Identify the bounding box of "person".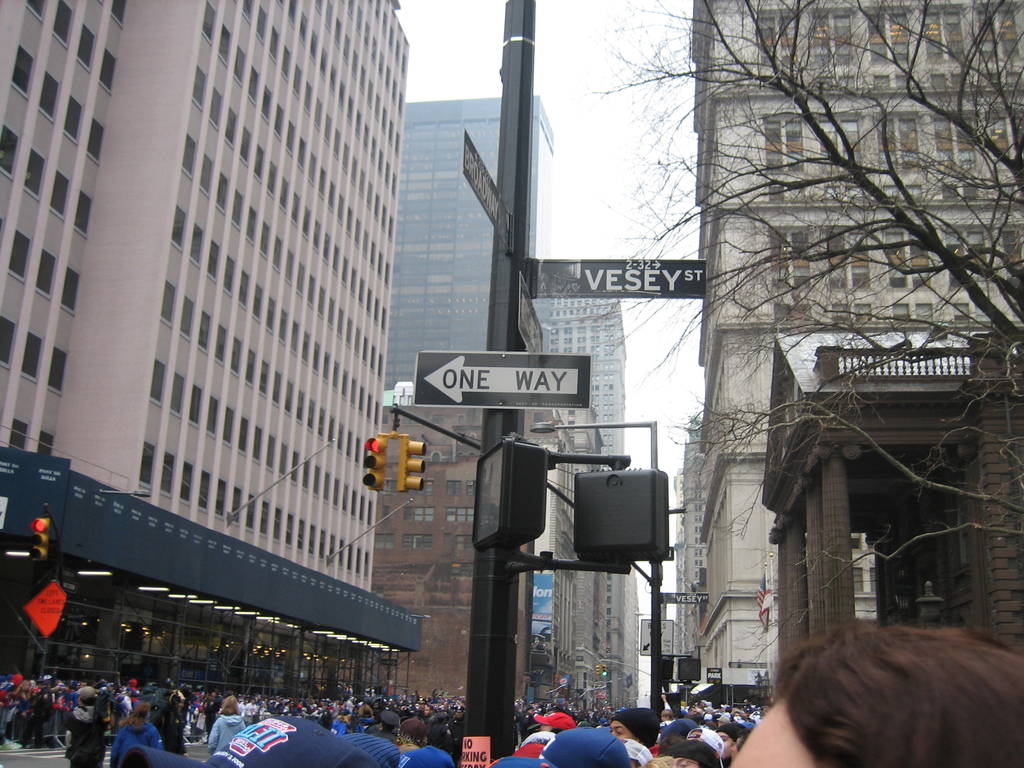
bbox=(535, 726, 627, 767).
